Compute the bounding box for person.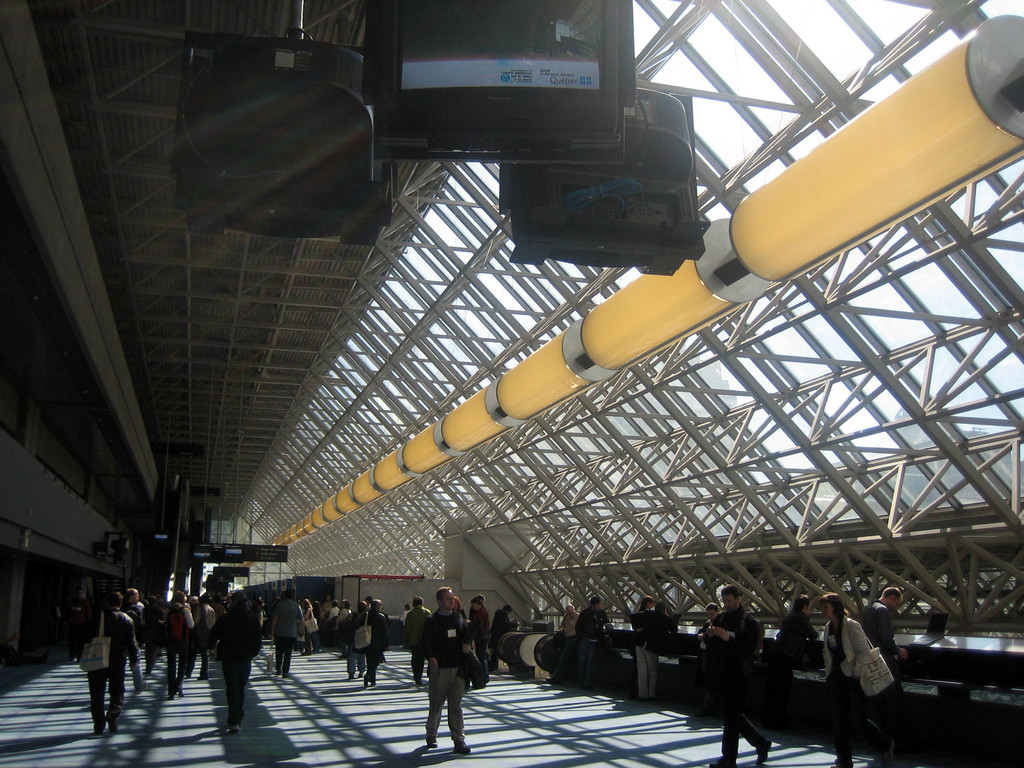
crop(824, 586, 894, 764).
